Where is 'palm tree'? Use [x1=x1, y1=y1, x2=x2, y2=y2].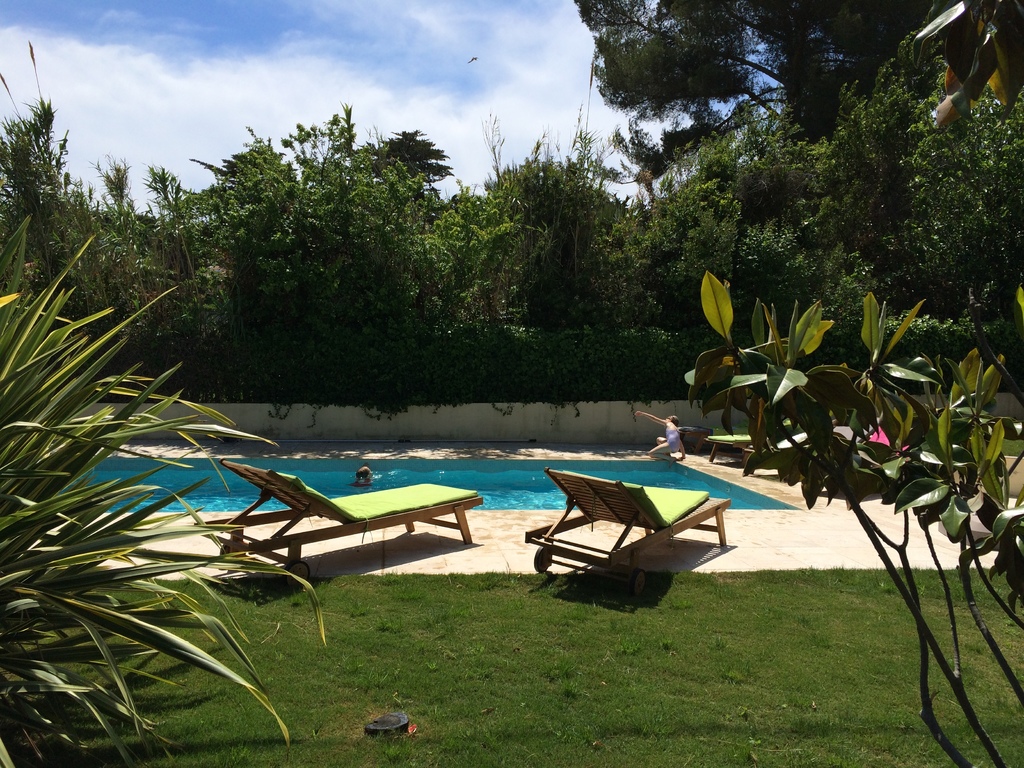
[x1=0, y1=222, x2=360, y2=767].
